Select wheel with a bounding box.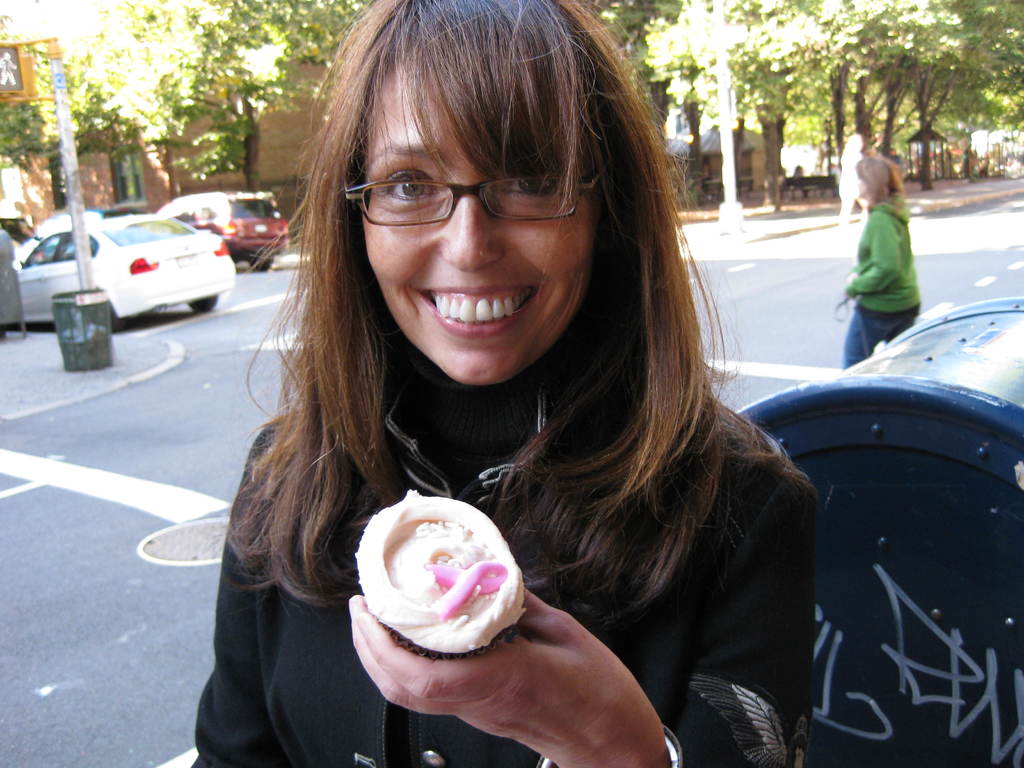
<bbox>107, 305, 129, 341</bbox>.
